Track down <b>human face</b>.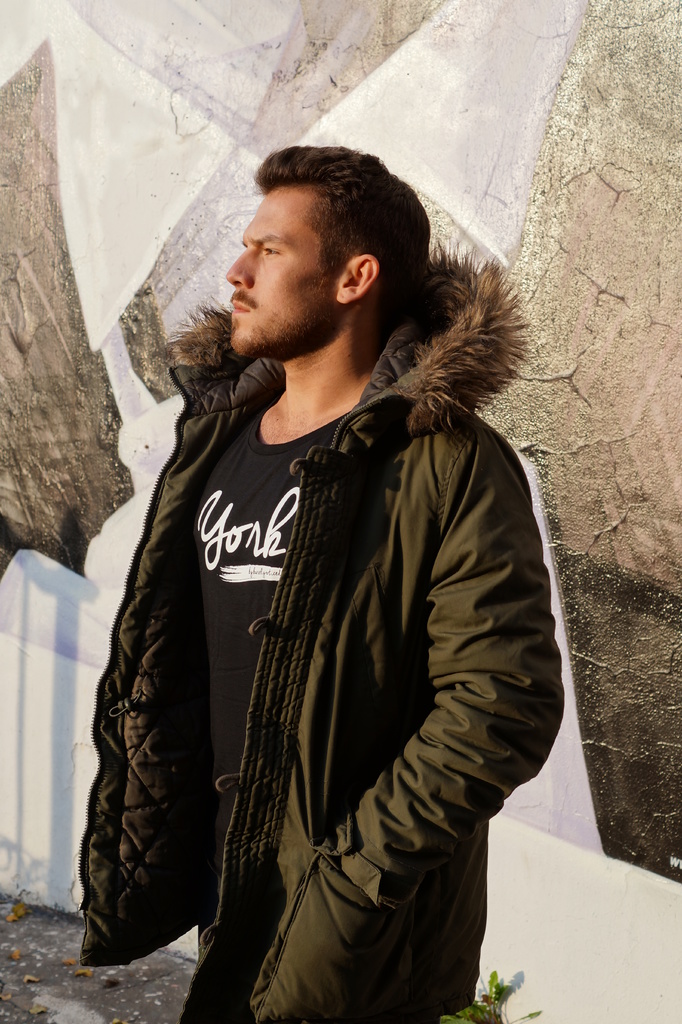
Tracked to locate(223, 174, 334, 364).
